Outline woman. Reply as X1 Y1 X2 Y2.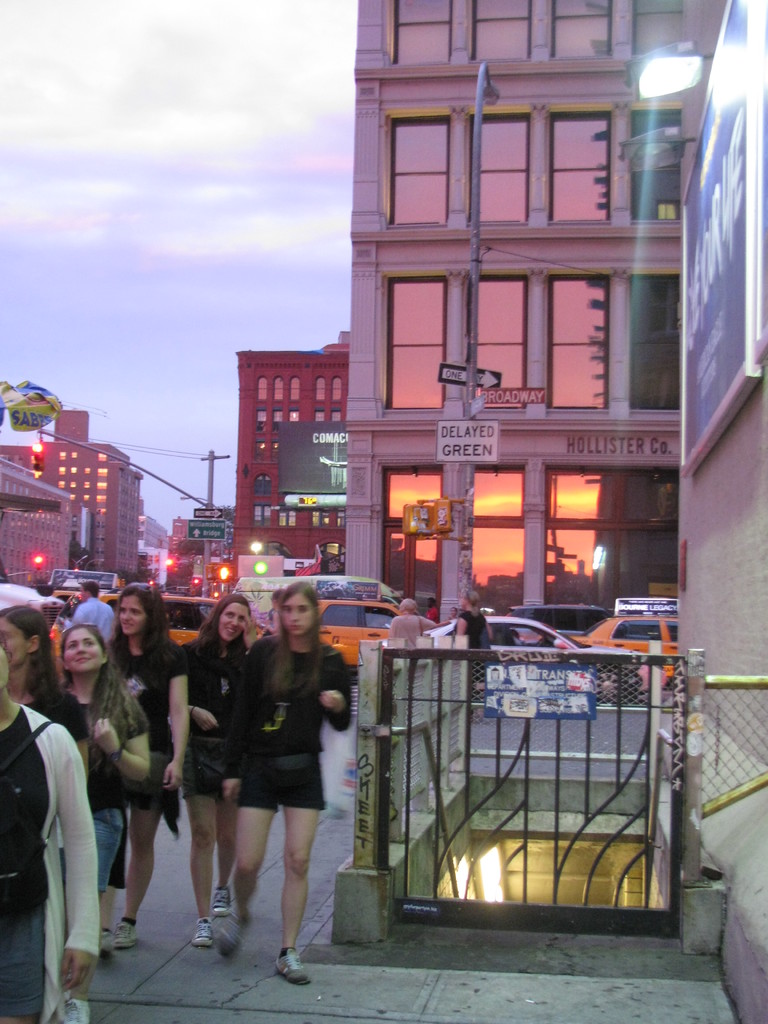
388 595 433 641.
